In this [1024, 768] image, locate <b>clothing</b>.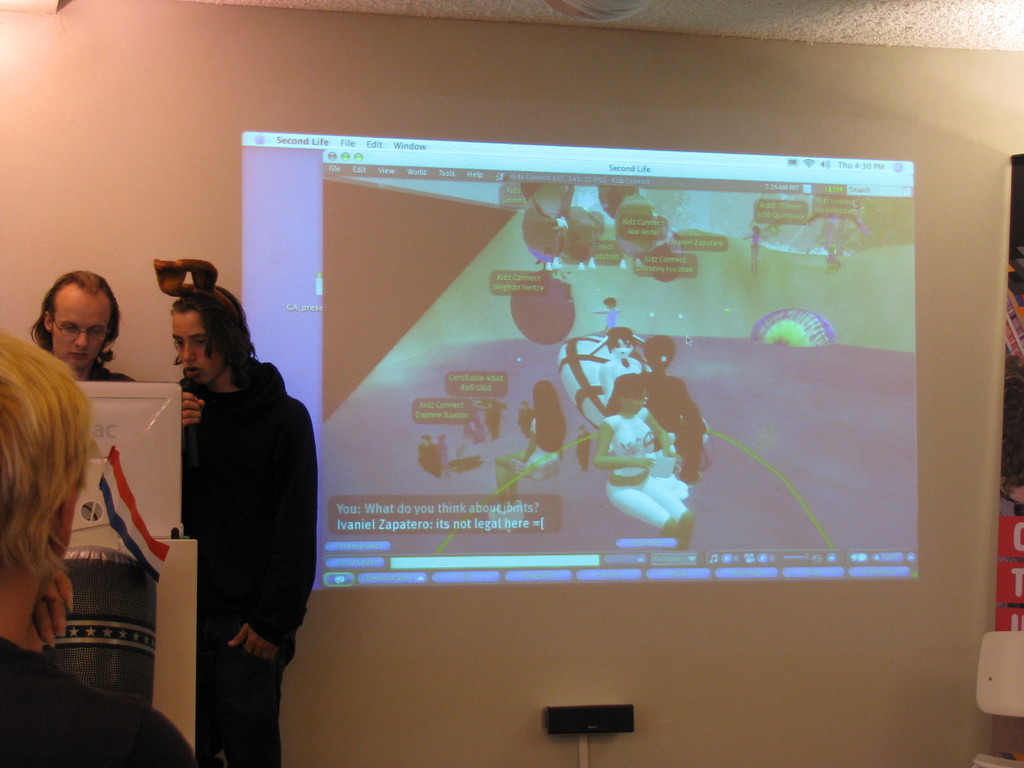
Bounding box: detection(1, 637, 212, 767).
